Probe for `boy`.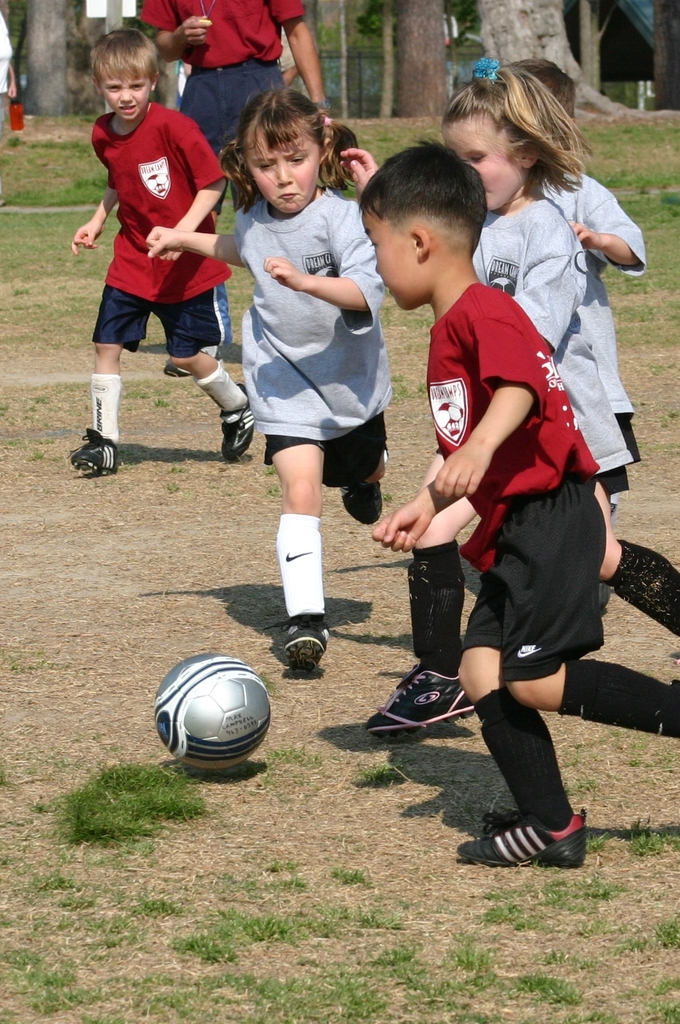
Probe result: <box>57,34,257,484</box>.
